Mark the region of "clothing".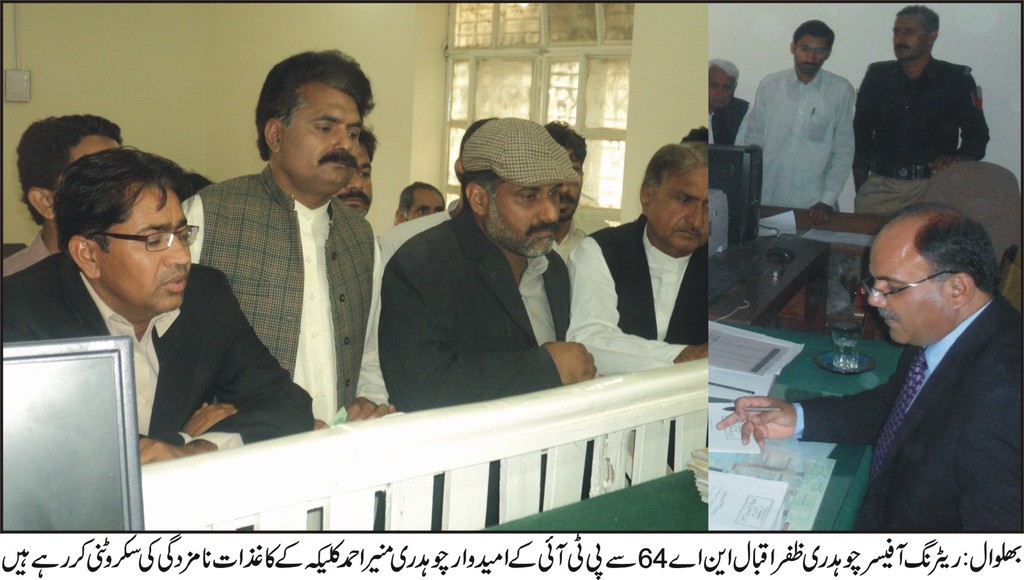
Region: x1=707 y1=95 x2=755 y2=147.
